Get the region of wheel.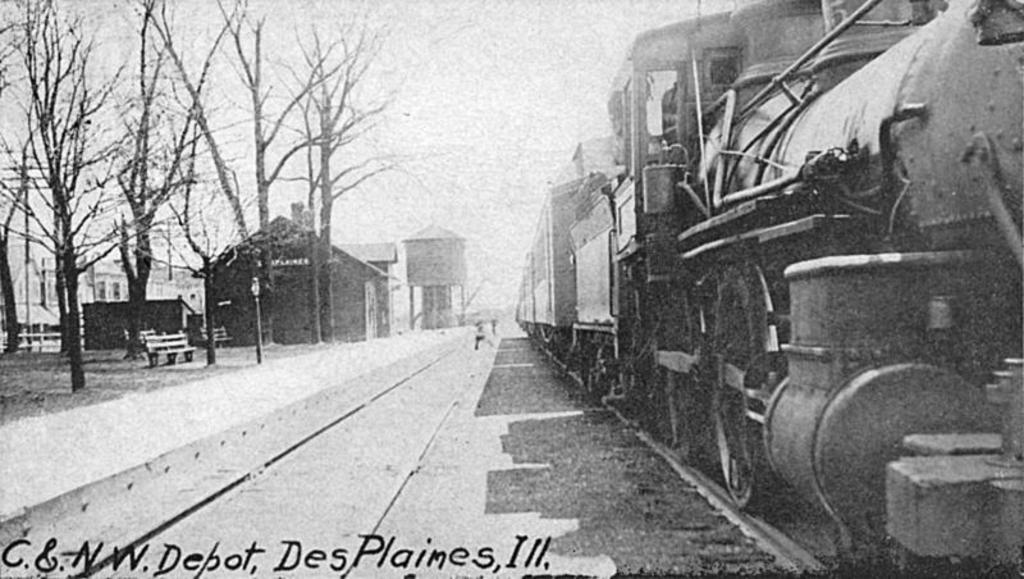
<bbox>701, 254, 782, 515</bbox>.
